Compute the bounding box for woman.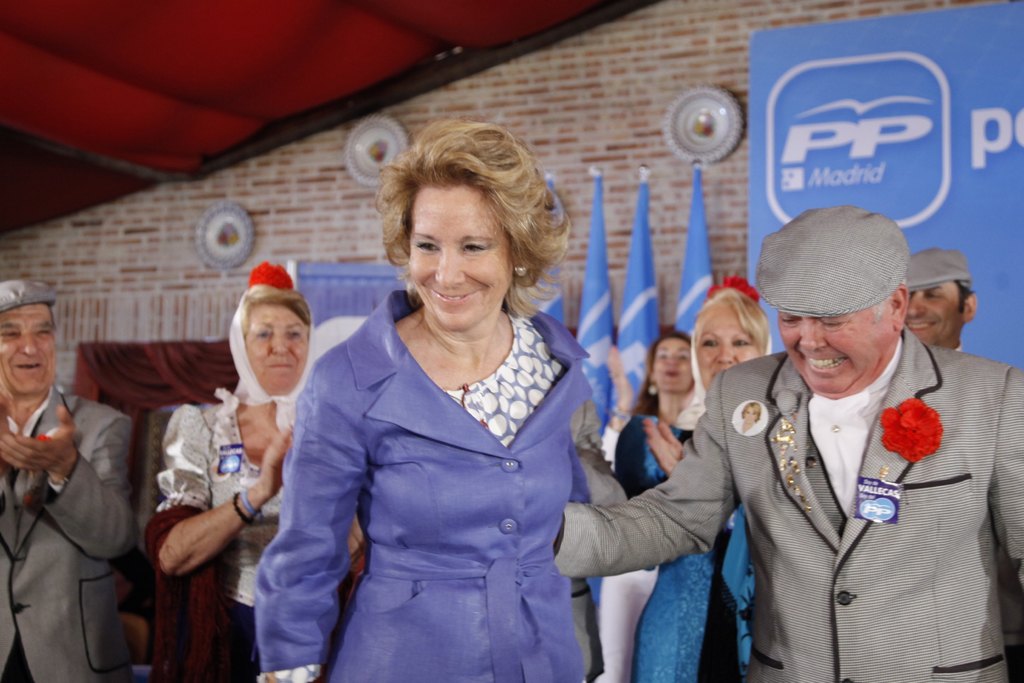
Rect(266, 124, 624, 680).
